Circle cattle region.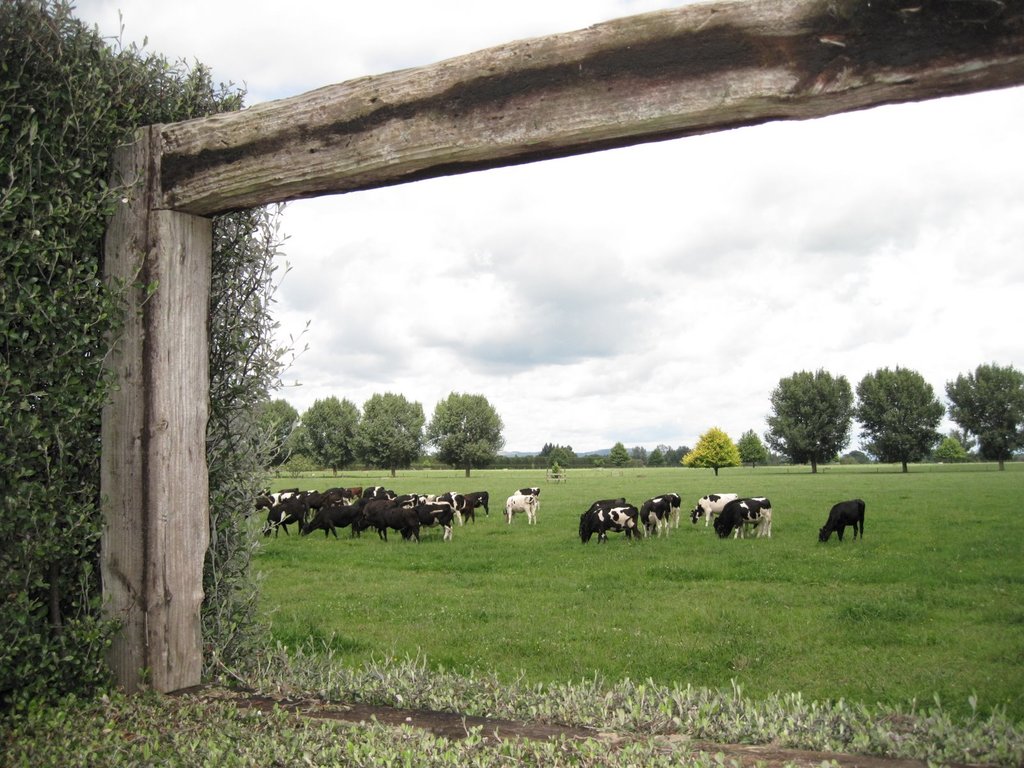
Region: left=714, top=498, right=751, bottom=535.
